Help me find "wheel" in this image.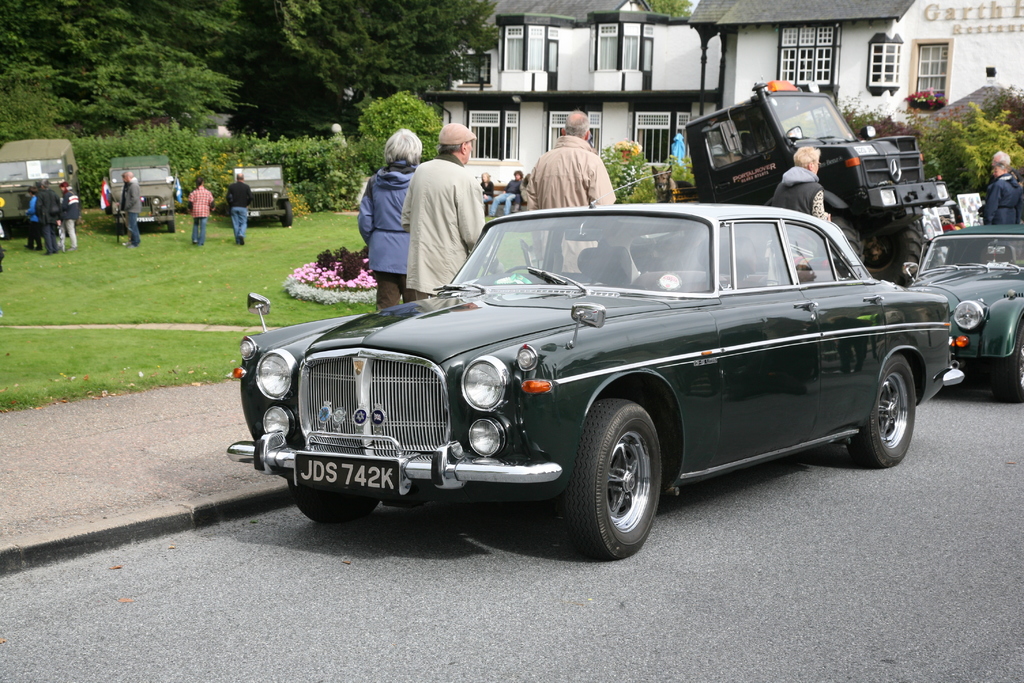
Found it: (x1=956, y1=322, x2=1023, y2=397).
